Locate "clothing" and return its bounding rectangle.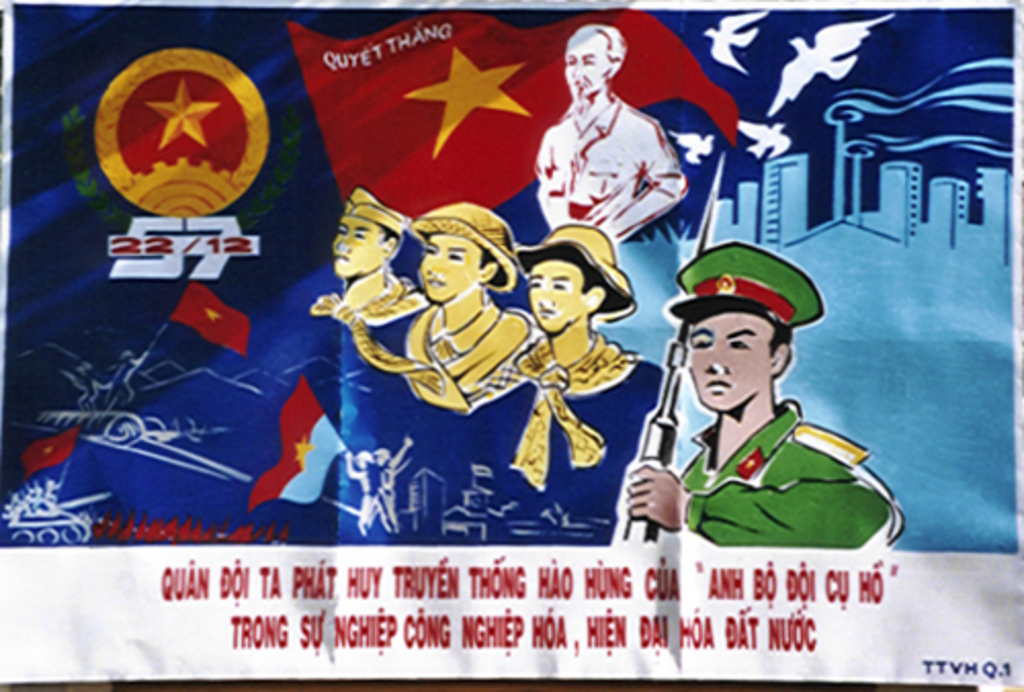
(left=672, top=395, right=905, bottom=551).
